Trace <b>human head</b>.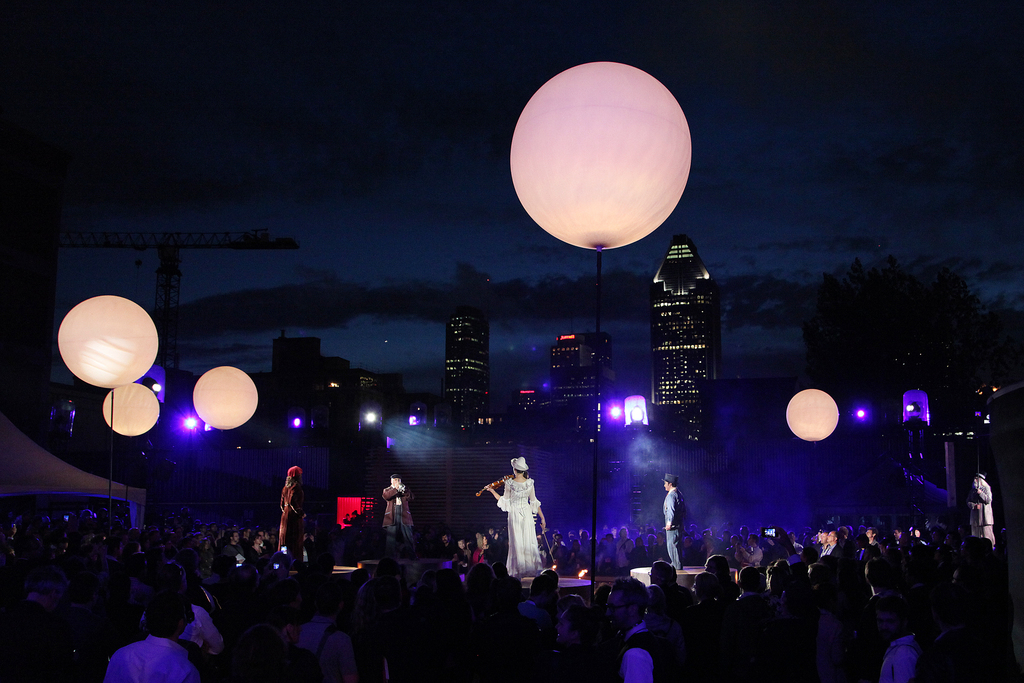
Traced to 509/457/528/474.
